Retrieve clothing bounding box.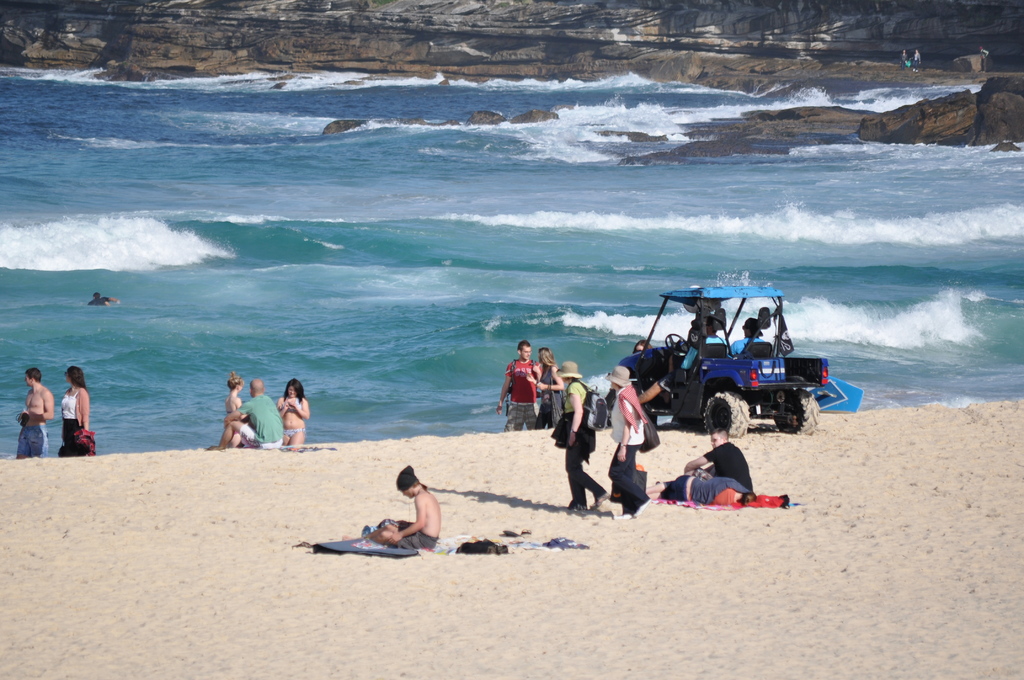
Bounding box: 611 385 644 504.
